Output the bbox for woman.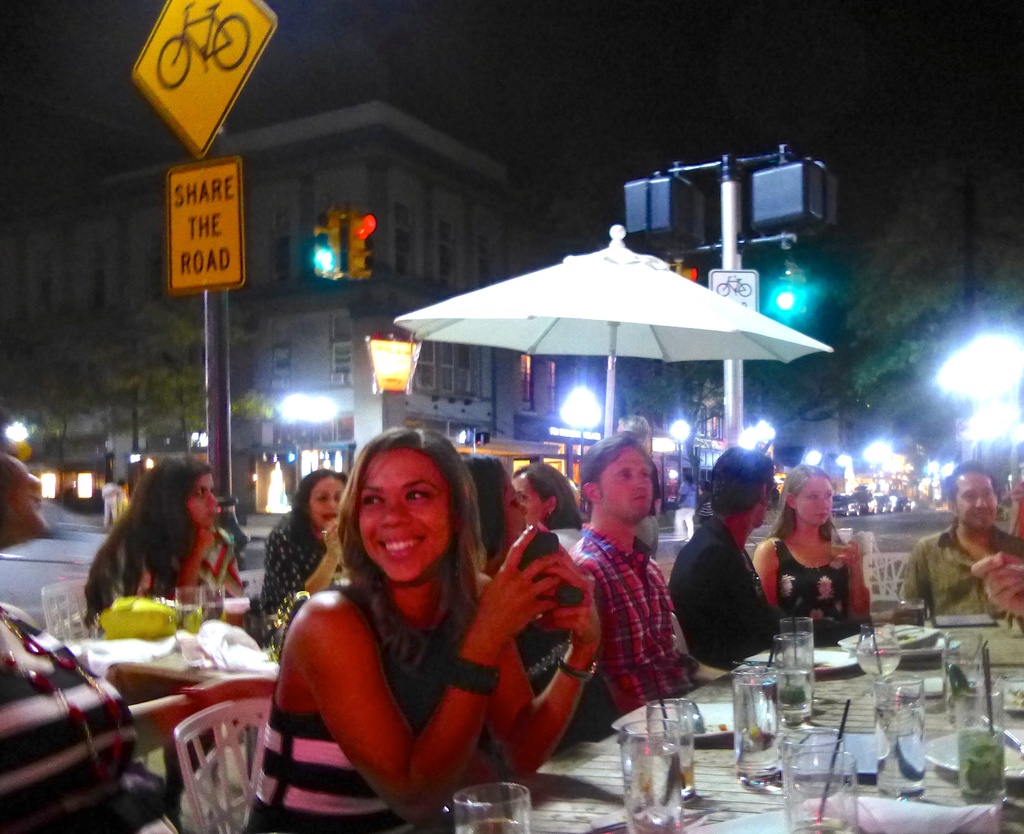
x1=515 y1=460 x2=580 y2=534.
